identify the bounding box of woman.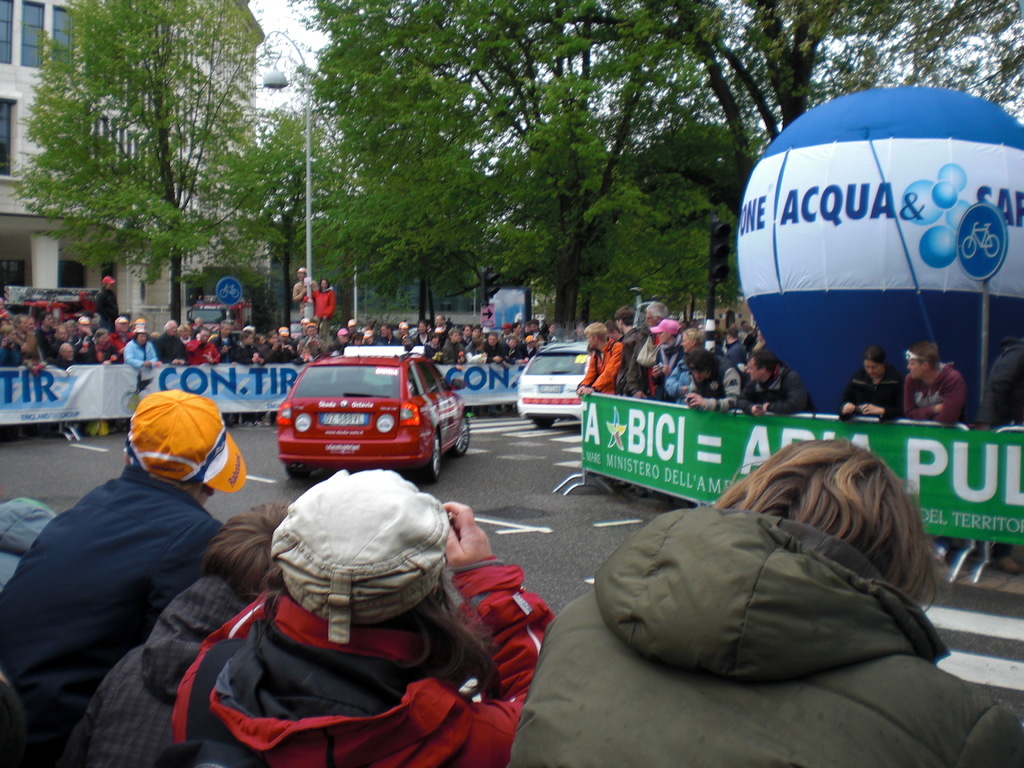
[164, 474, 554, 767].
